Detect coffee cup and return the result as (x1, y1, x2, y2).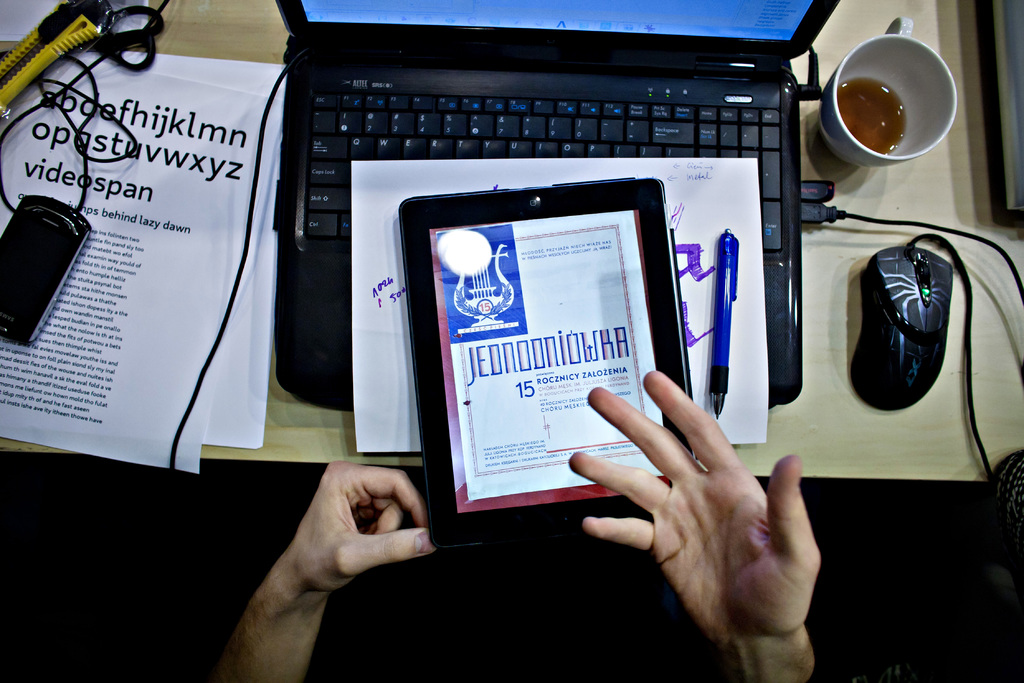
(817, 13, 959, 171).
